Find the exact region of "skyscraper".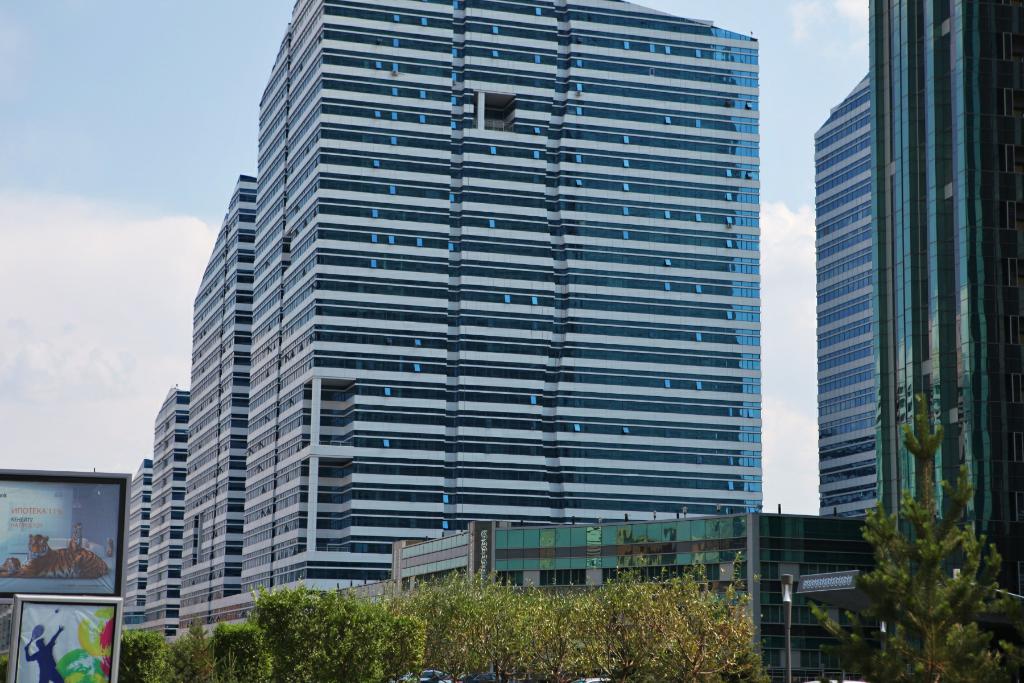
Exact region: bbox=(150, 22, 822, 595).
